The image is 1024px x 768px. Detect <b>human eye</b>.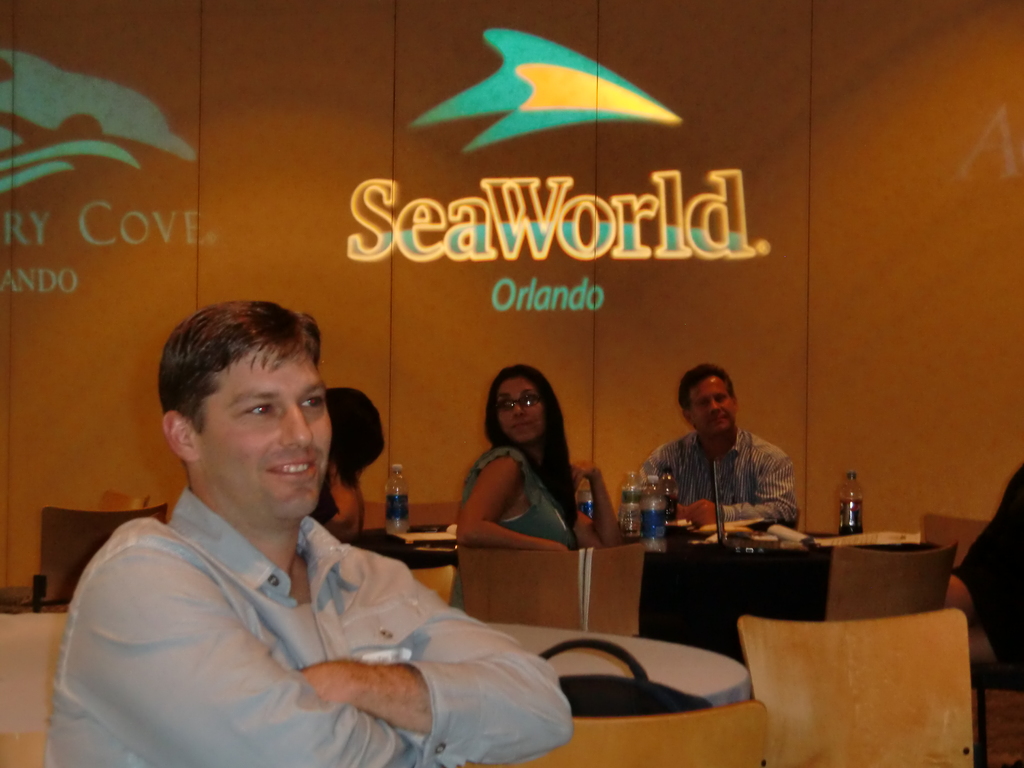
Detection: l=501, t=398, r=517, b=411.
